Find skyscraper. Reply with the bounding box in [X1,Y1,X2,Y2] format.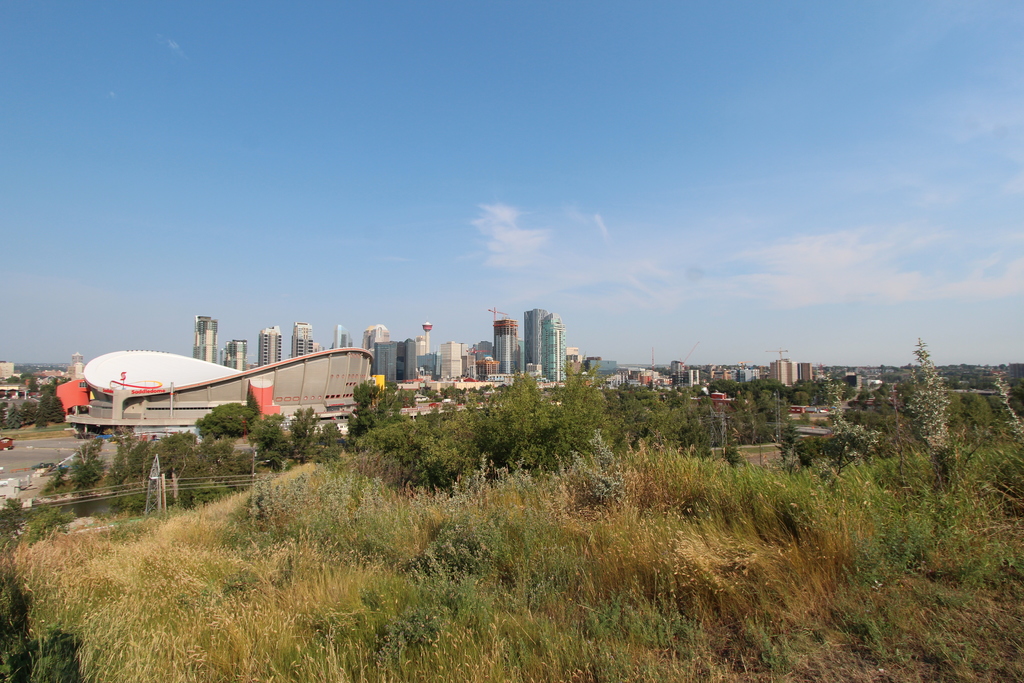
[767,358,800,390].
